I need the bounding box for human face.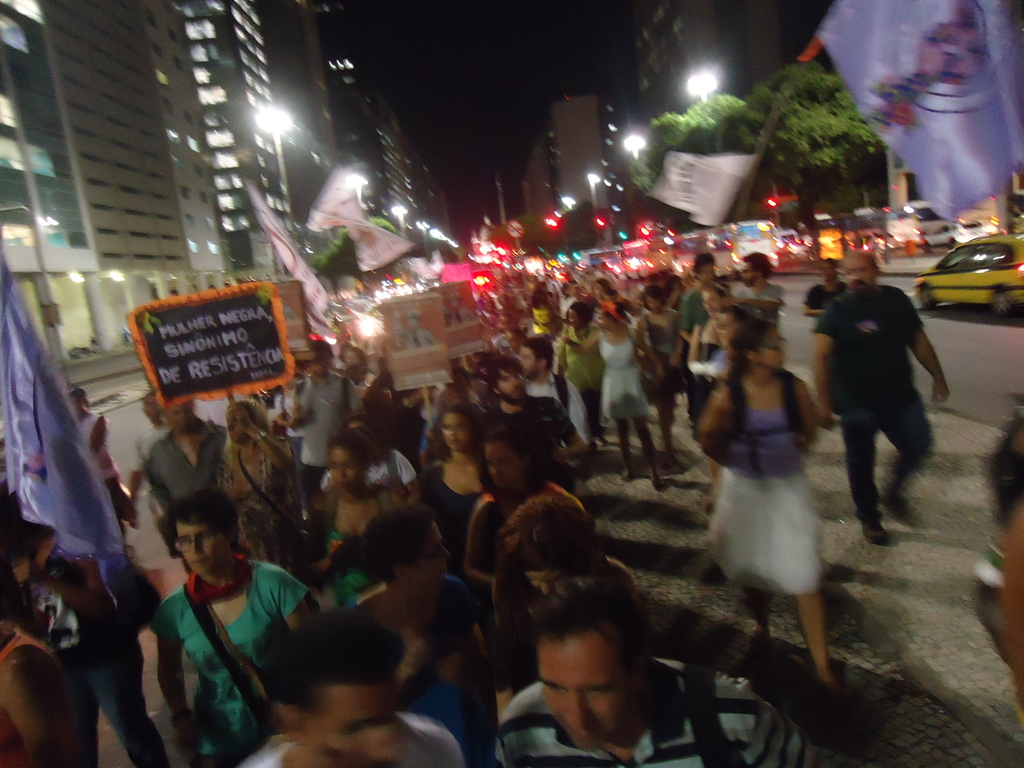
Here it is: left=758, top=326, right=785, bottom=372.
